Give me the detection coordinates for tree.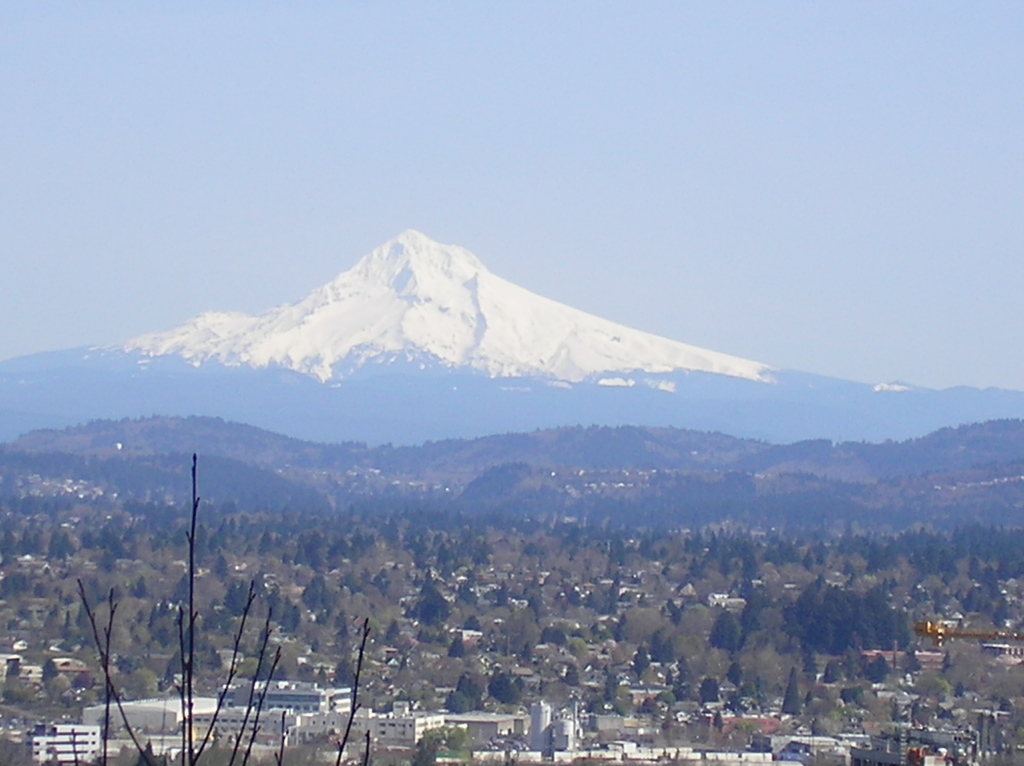
select_region(170, 570, 195, 605).
